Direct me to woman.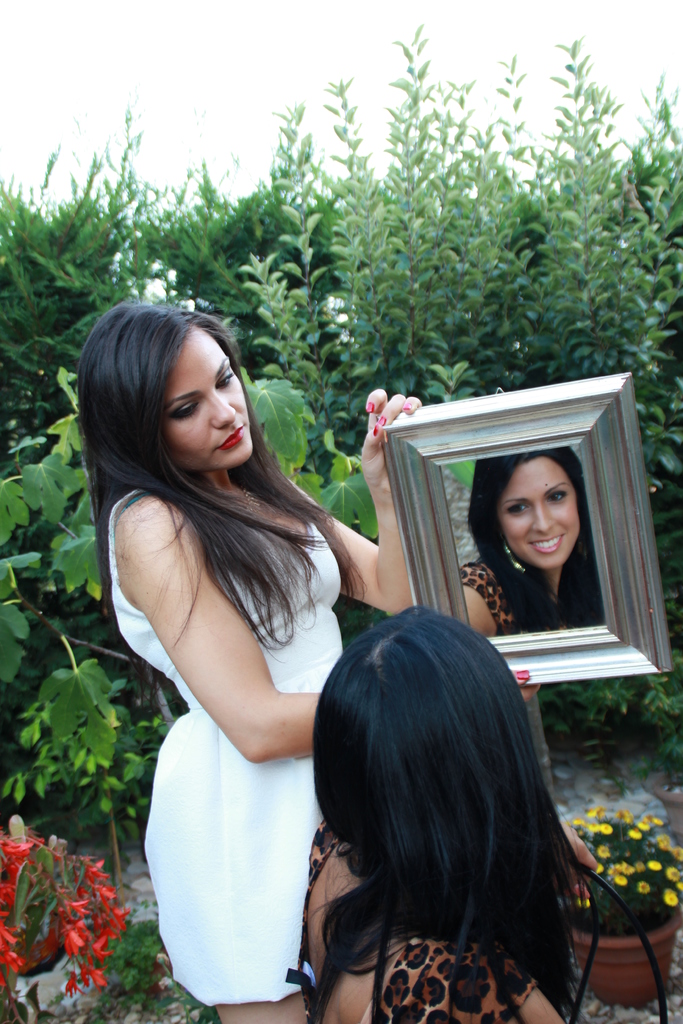
Direction: bbox=(71, 300, 422, 1023).
